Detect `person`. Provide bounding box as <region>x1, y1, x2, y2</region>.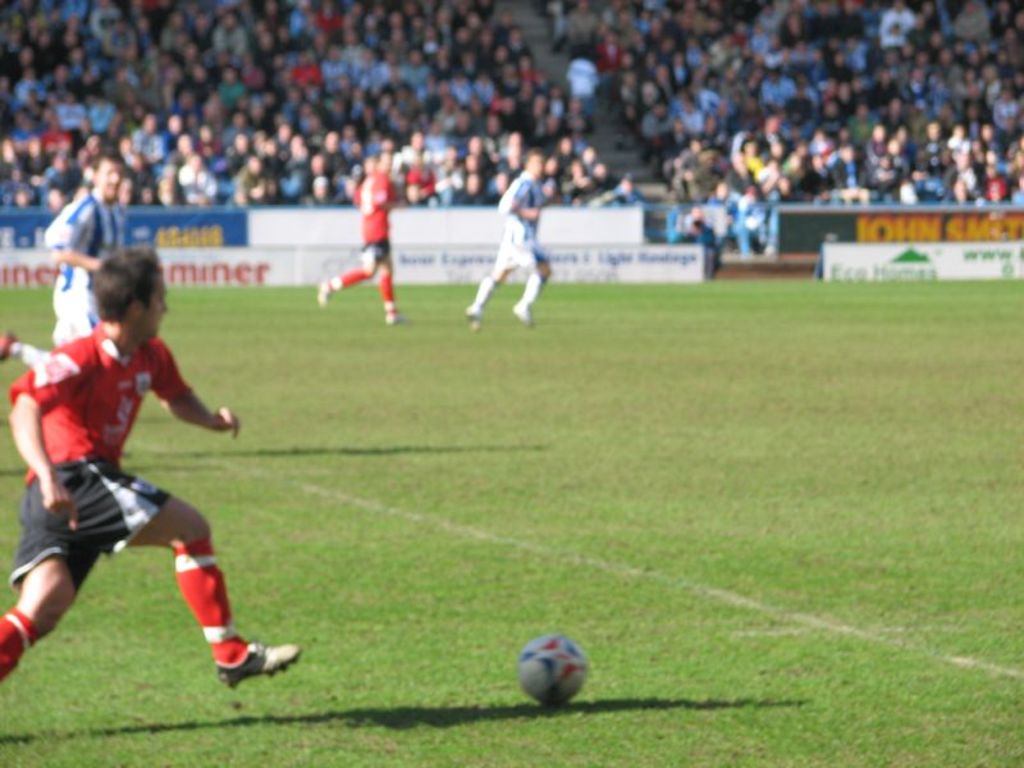
<region>315, 152, 394, 326</region>.
